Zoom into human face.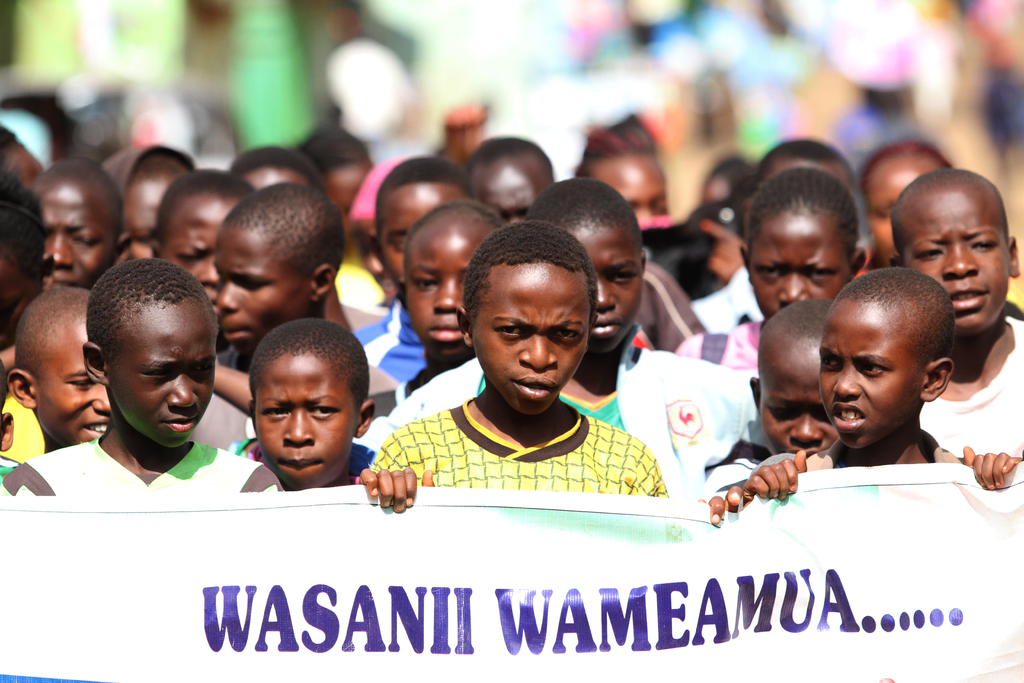
Zoom target: [left=472, top=258, right=588, bottom=413].
